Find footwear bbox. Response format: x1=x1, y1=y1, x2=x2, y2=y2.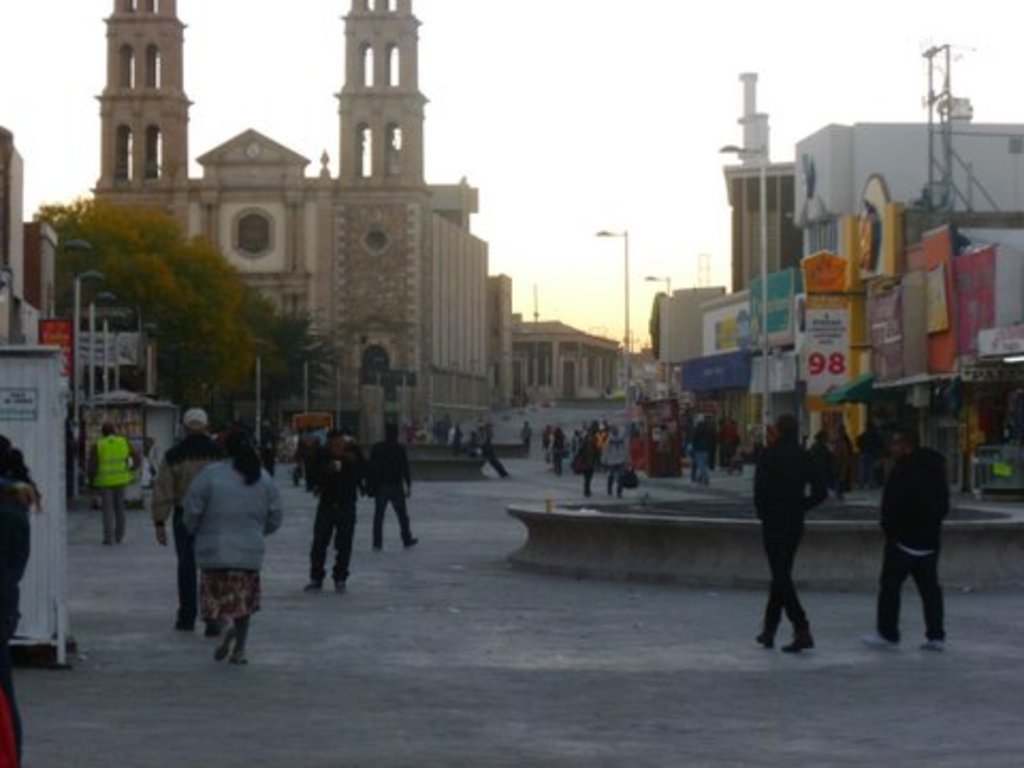
x1=299, y1=578, x2=324, y2=589.
